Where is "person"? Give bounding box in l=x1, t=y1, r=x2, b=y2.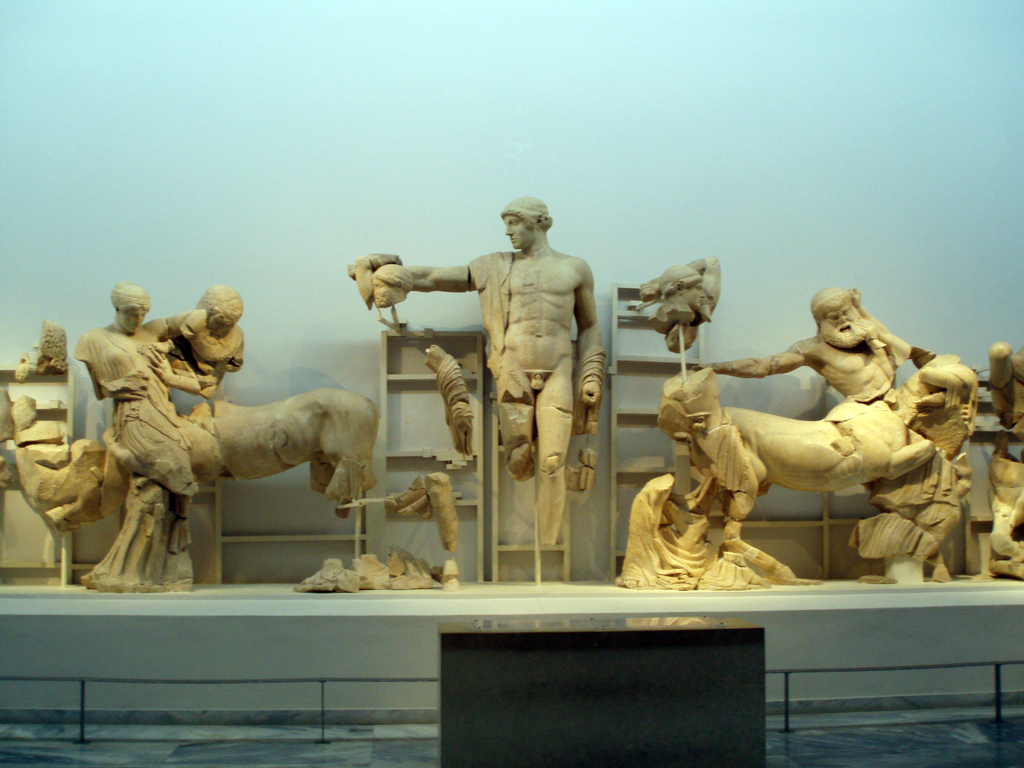
l=154, t=281, r=251, b=393.
